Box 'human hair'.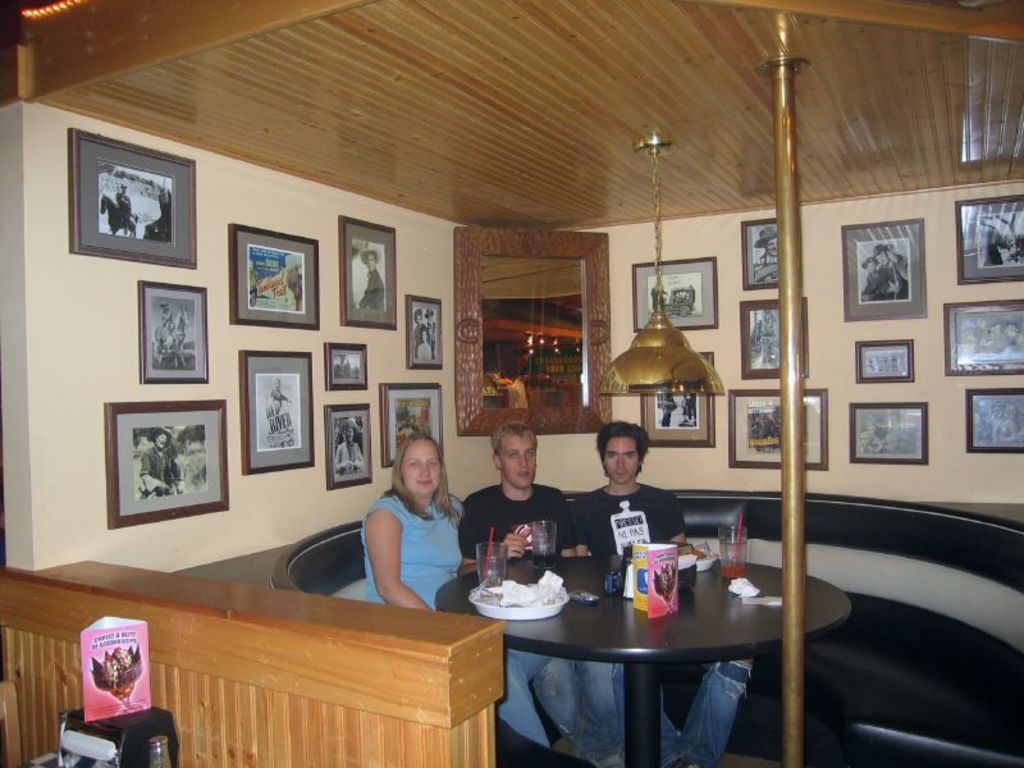
492,425,540,462.
